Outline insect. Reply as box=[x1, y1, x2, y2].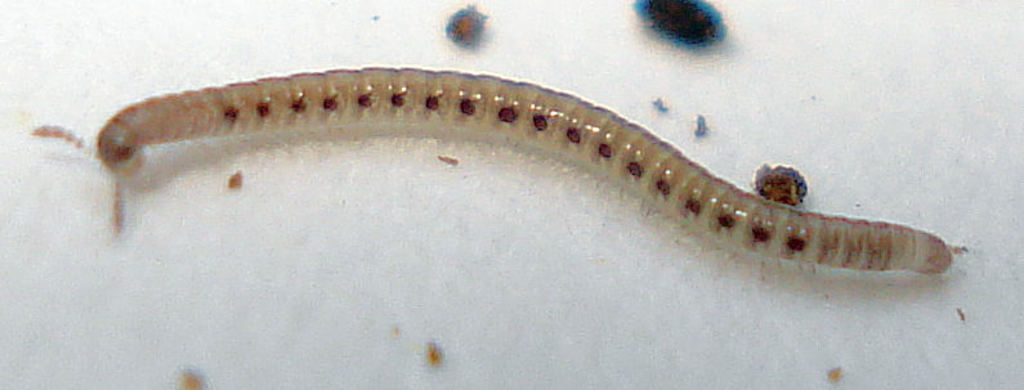
box=[10, 66, 970, 272].
